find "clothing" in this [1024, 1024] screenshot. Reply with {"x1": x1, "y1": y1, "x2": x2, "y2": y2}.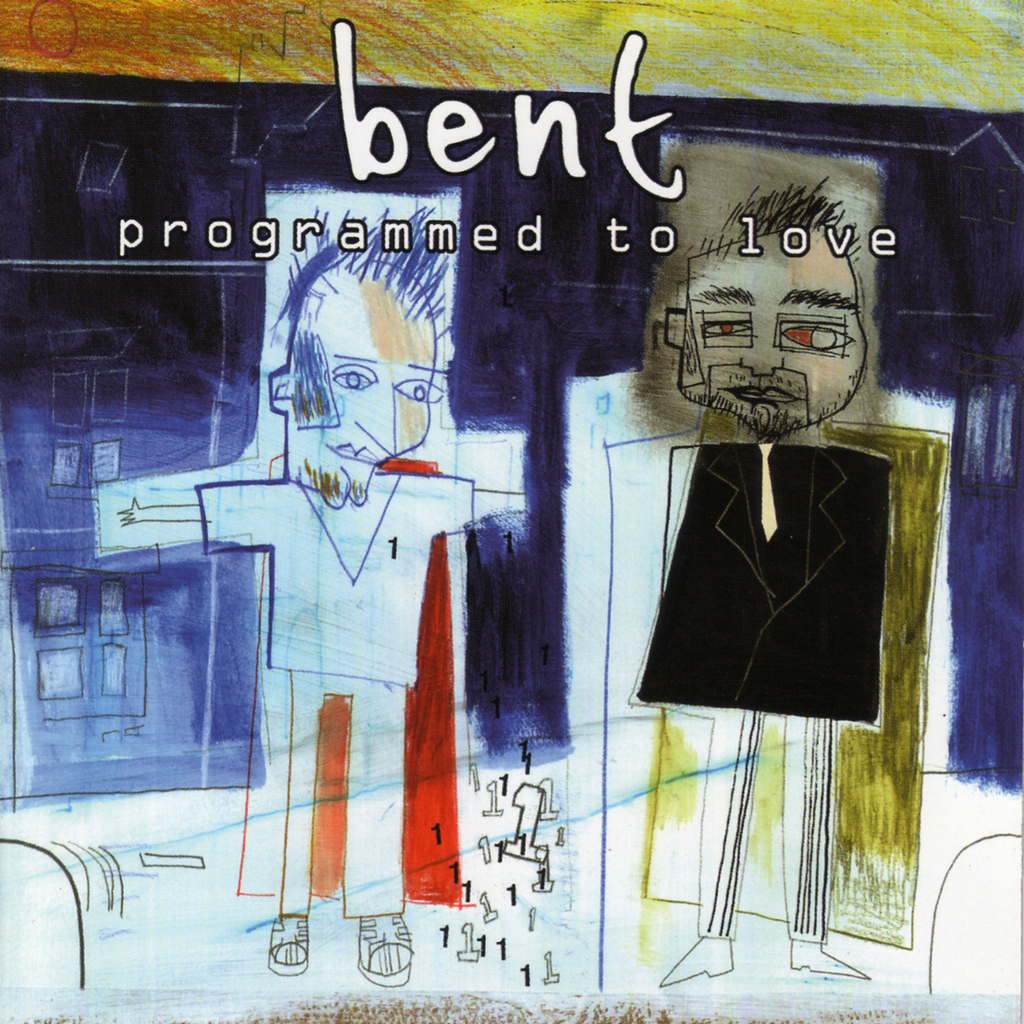
{"x1": 634, "y1": 429, "x2": 890, "y2": 947}.
